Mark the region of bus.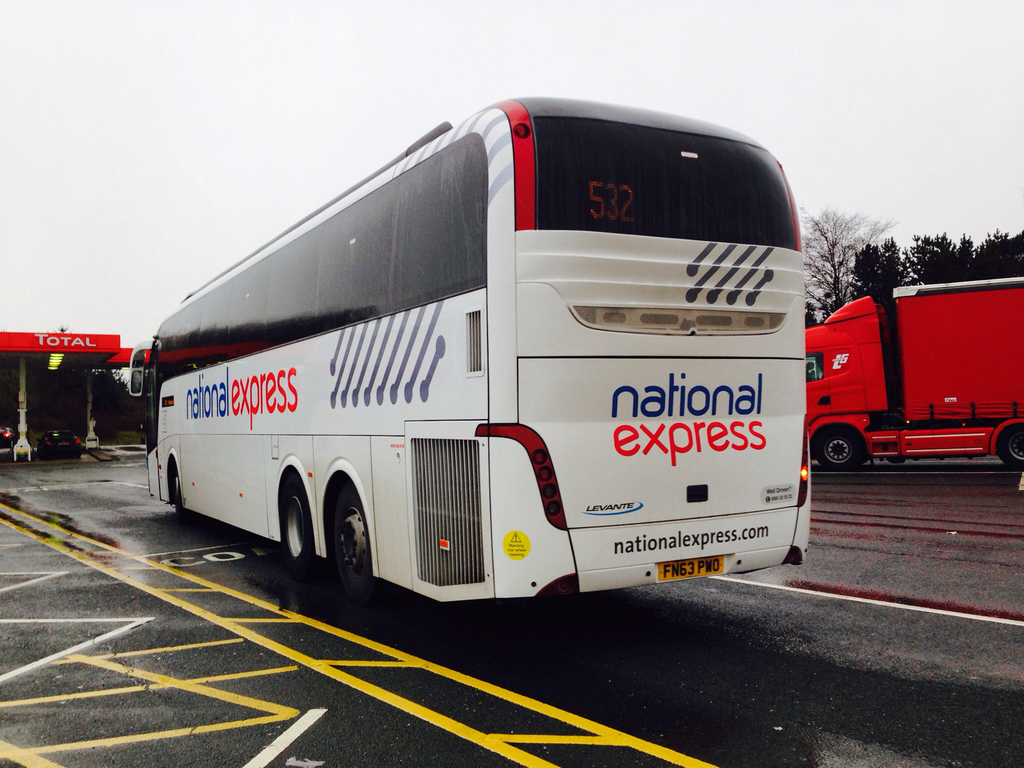
Region: BBox(127, 91, 816, 603).
